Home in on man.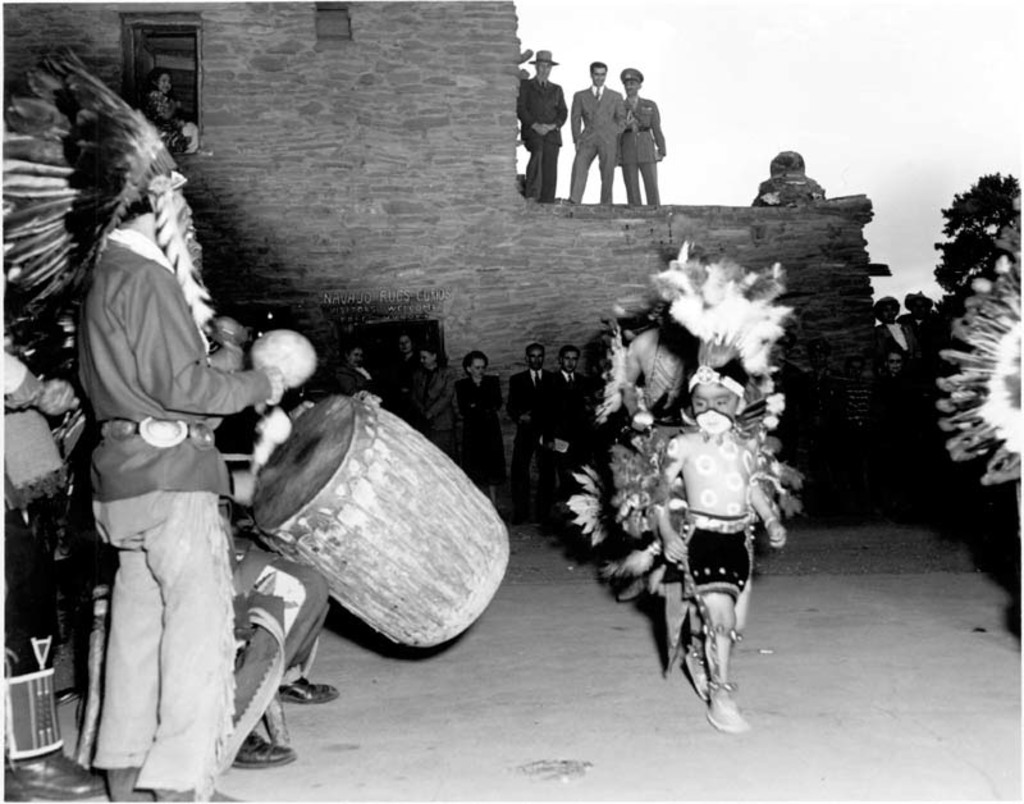
Homed in at <bbox>618, 59, 666, 206</bbox>.
